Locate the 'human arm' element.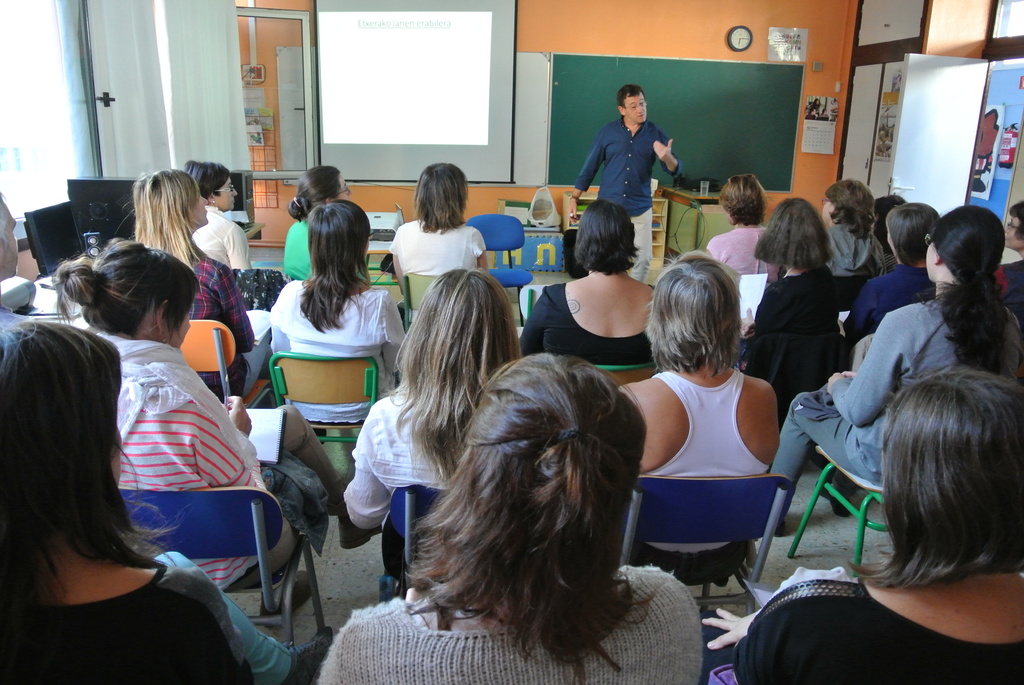
Element bbox: [x1=739, y1=284, x2=778, y2=338].
